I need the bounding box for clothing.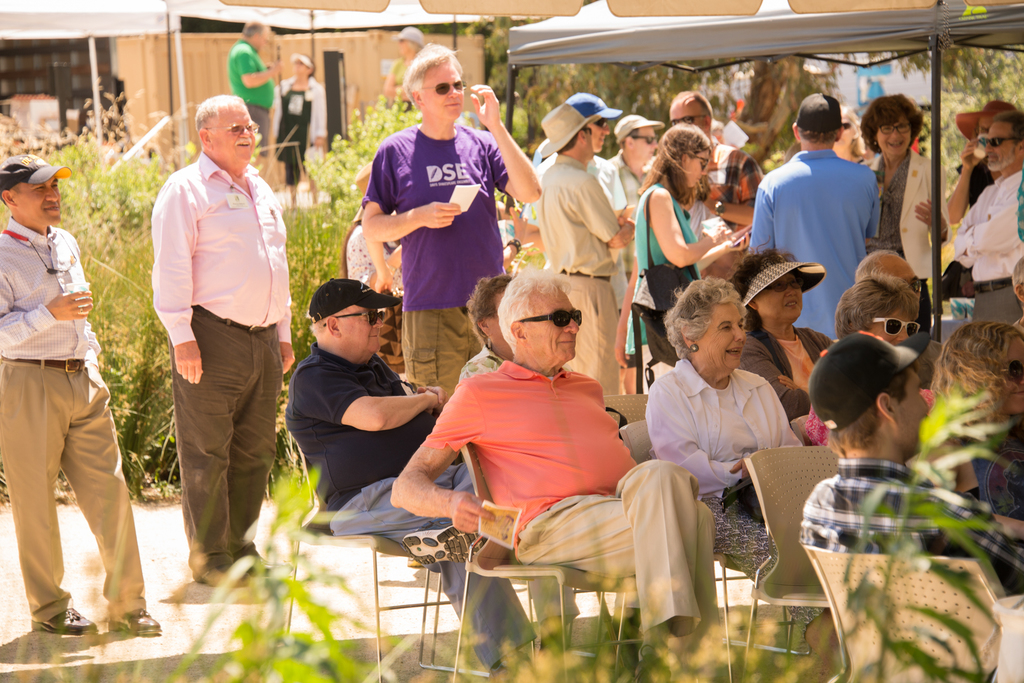
Here it is: left=749, top=141, right=884, bottom=344.
